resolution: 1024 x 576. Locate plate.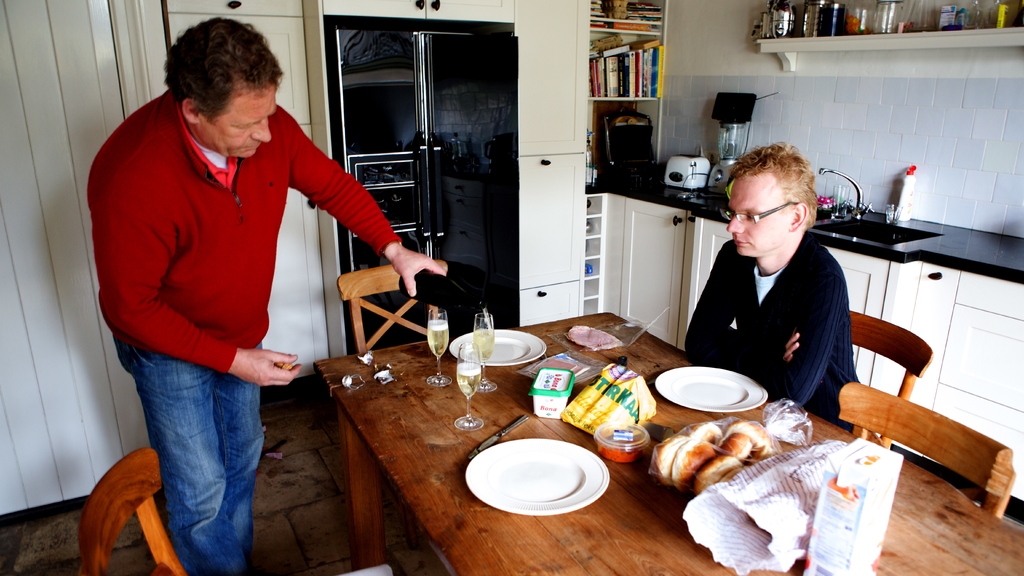
locate(447, 325, 543, 371).
